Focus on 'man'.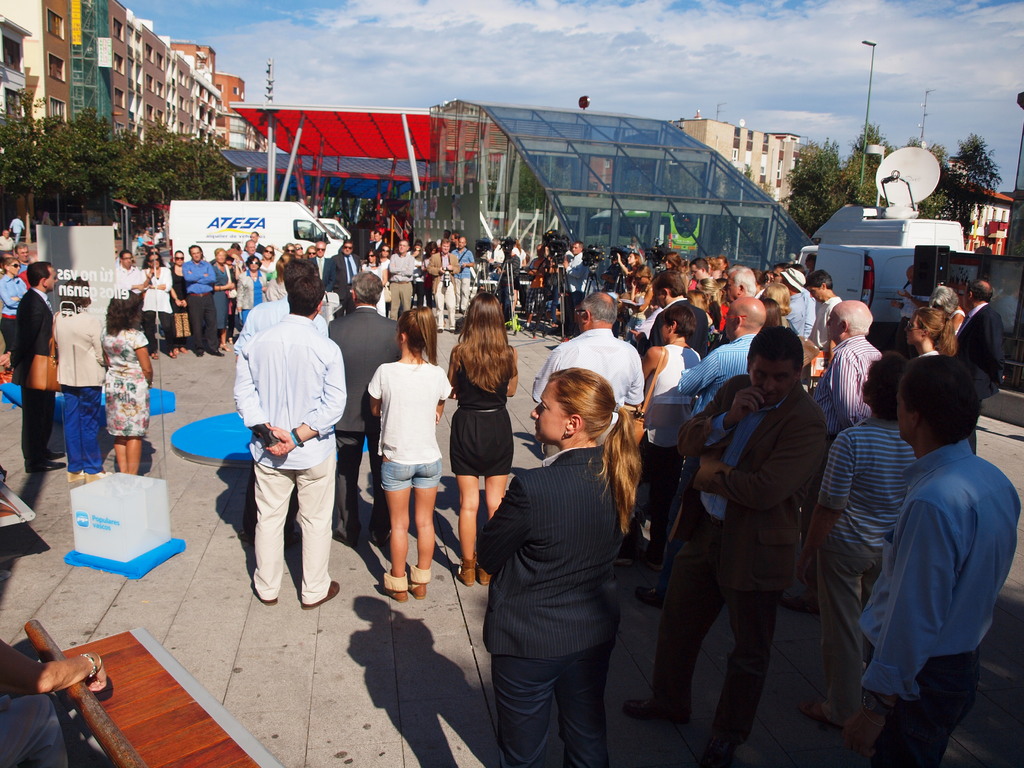
Focused at bbox=(831, 318, 1019, 755).
